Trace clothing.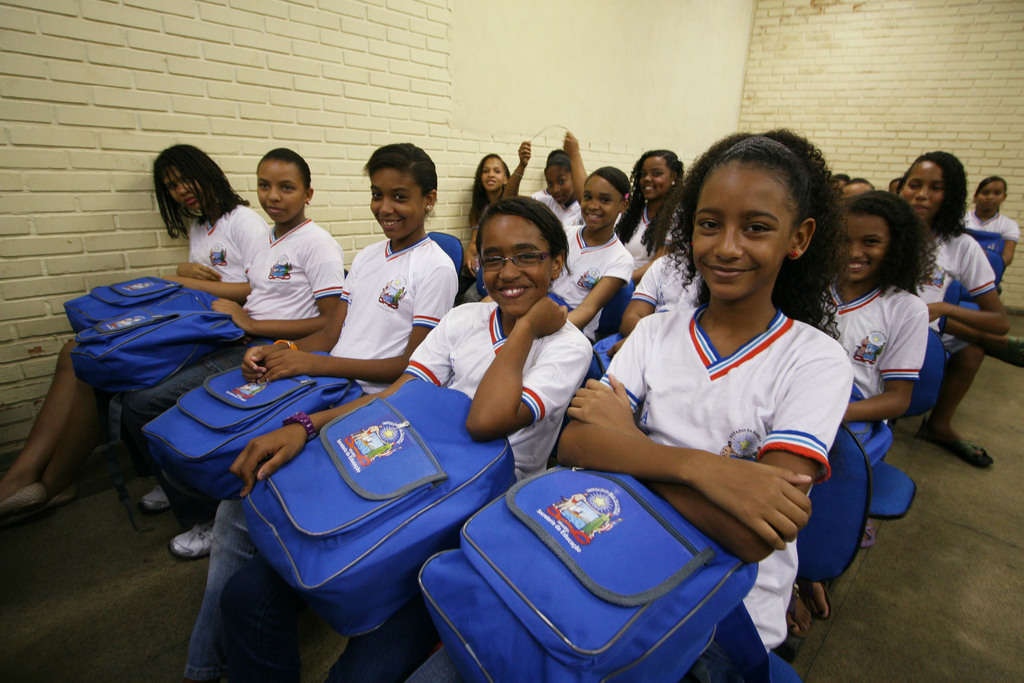
Traced to 170, 195, 270, 300.
